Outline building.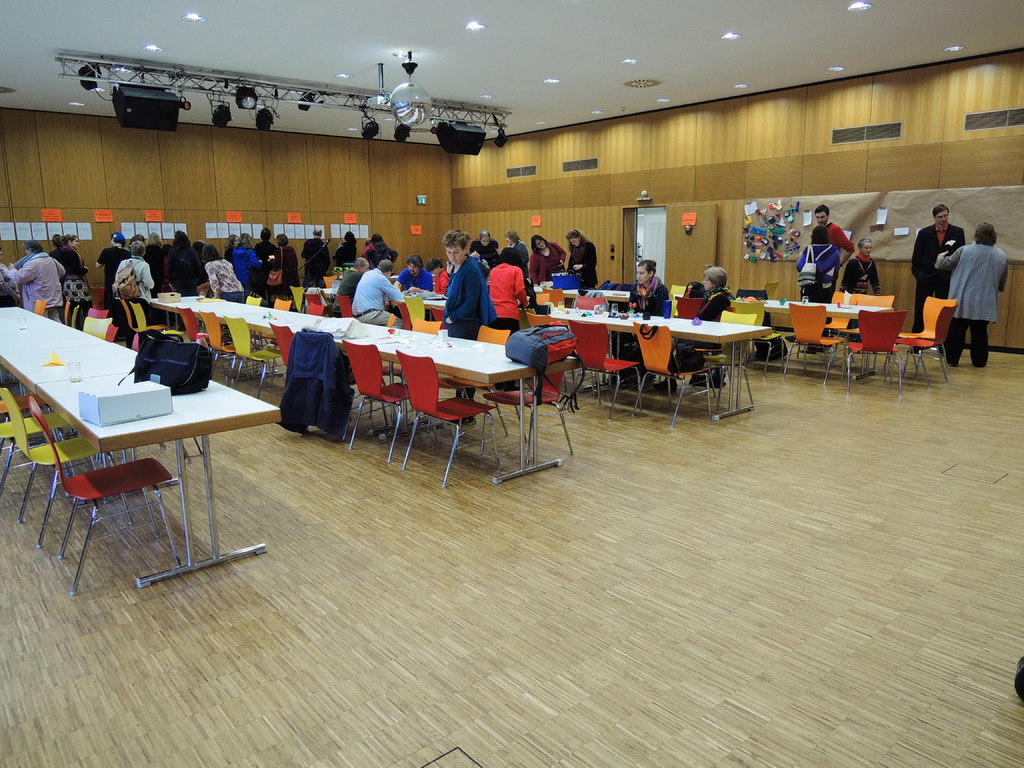
Outline: [0,0,1023,767].
